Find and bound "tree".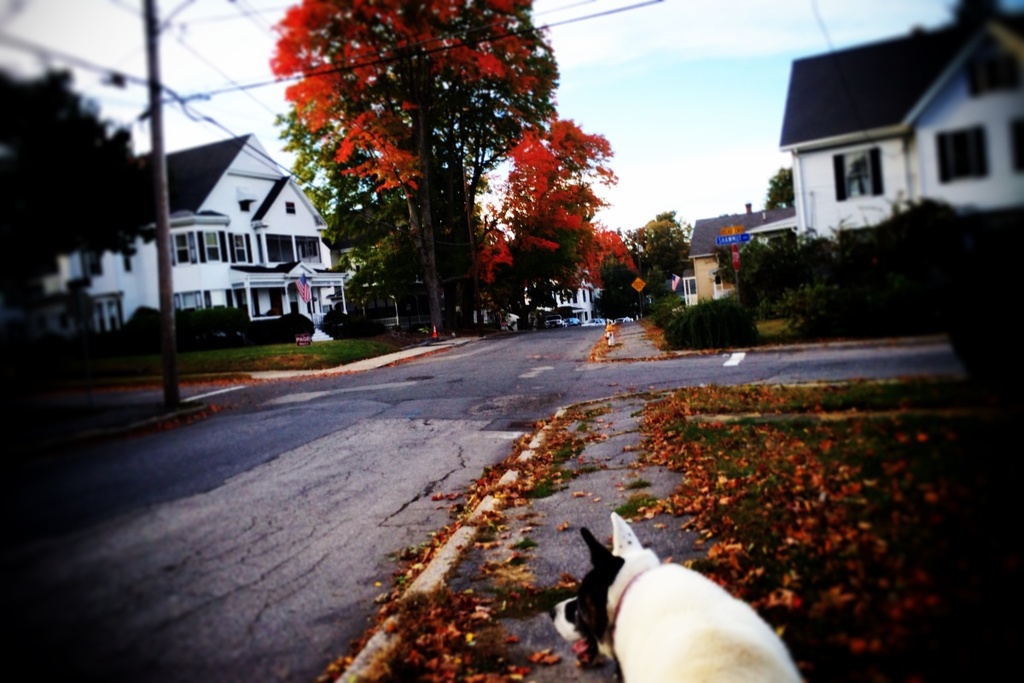
Bound: bbox=[264, 0, 573, 330].
